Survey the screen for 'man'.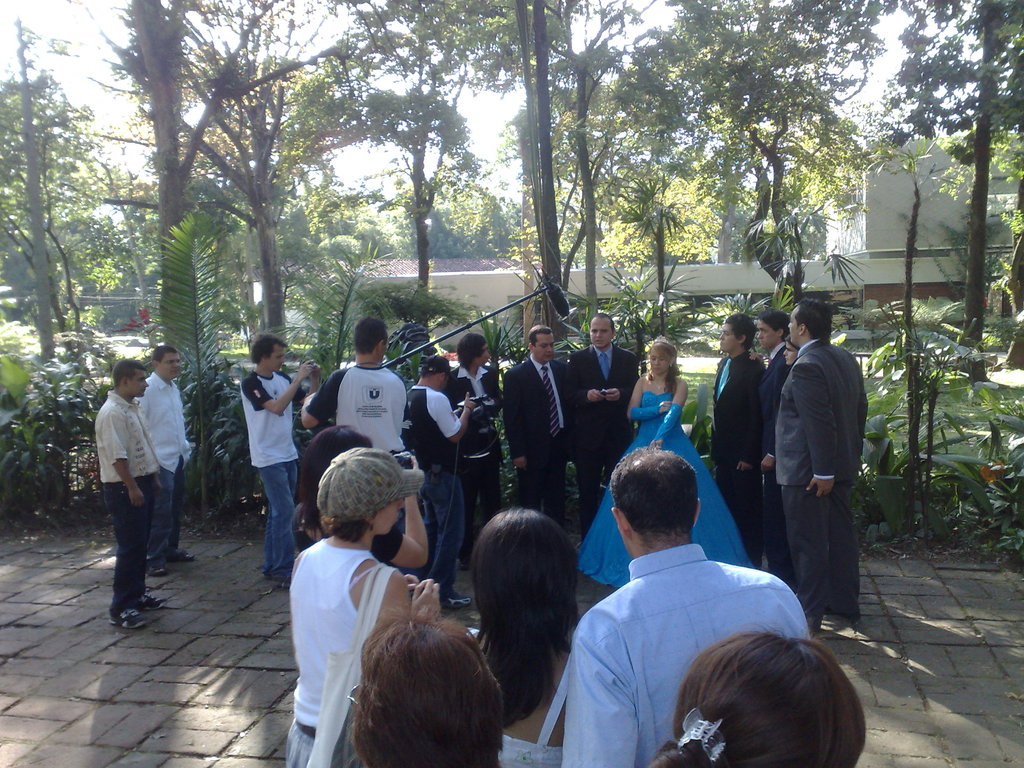
Survey found: bbox=(499, 317, 575, 532).
